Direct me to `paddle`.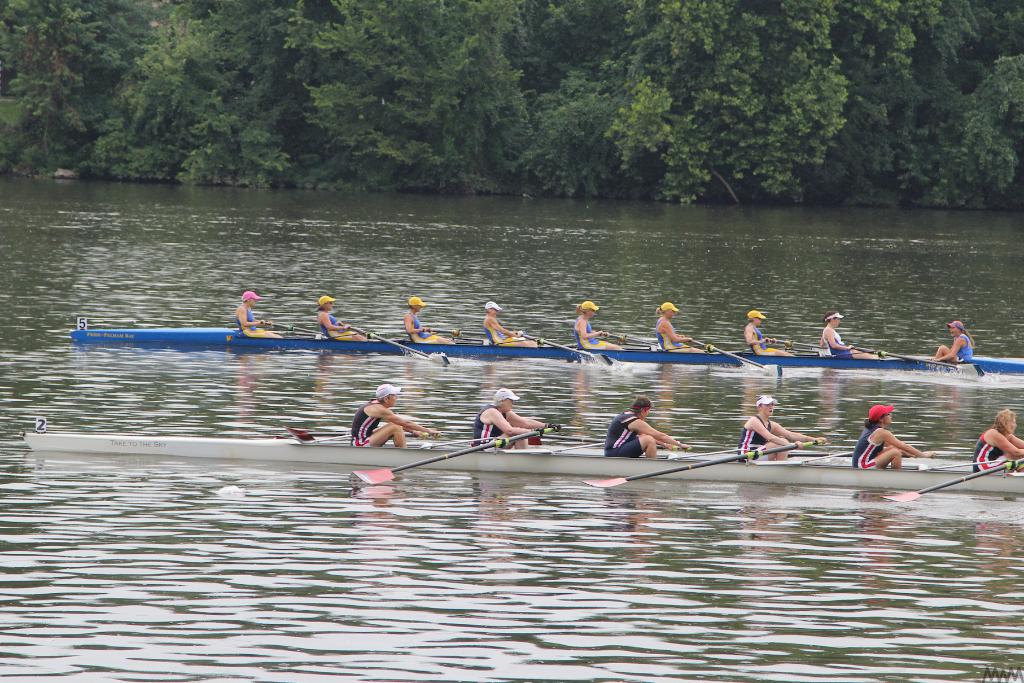
Direction: 767, 339, 824, 350.
